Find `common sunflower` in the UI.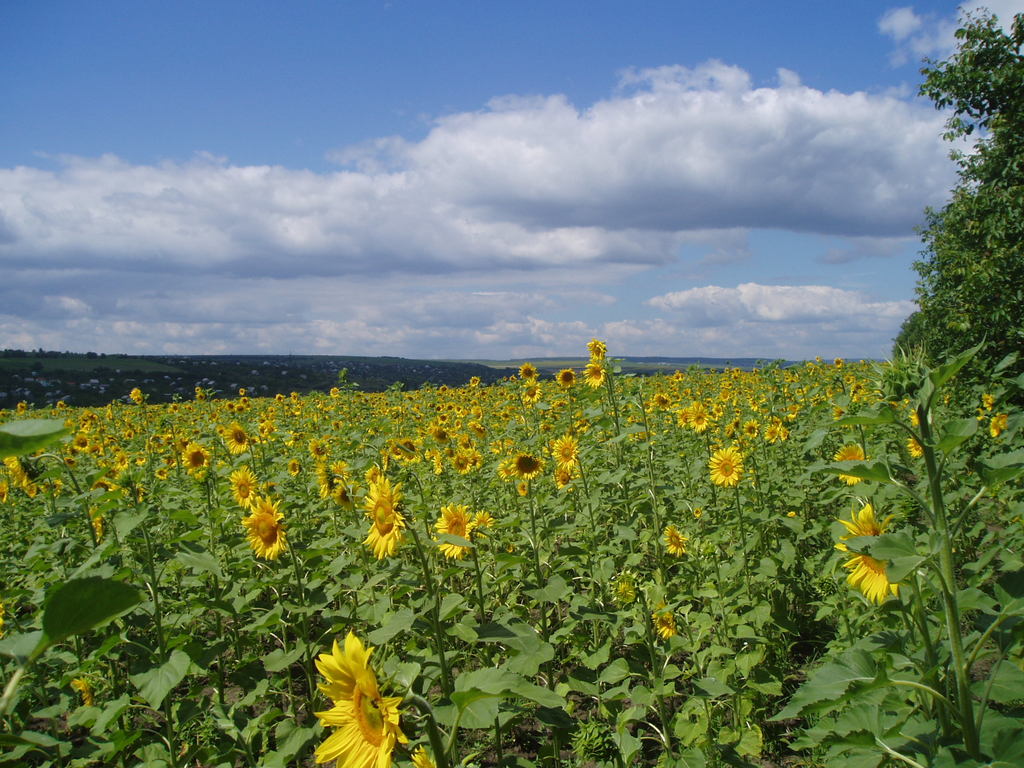
UI element at rect(426, 502, 468, 554).
